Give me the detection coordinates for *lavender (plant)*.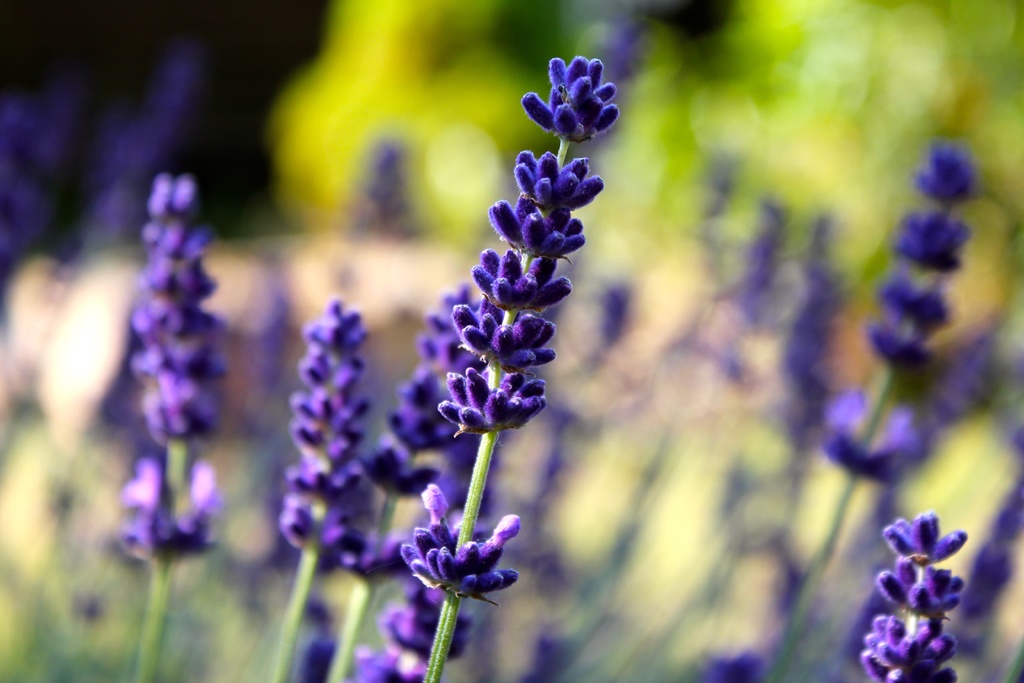
bbox=[344, 276, 477, 672].
